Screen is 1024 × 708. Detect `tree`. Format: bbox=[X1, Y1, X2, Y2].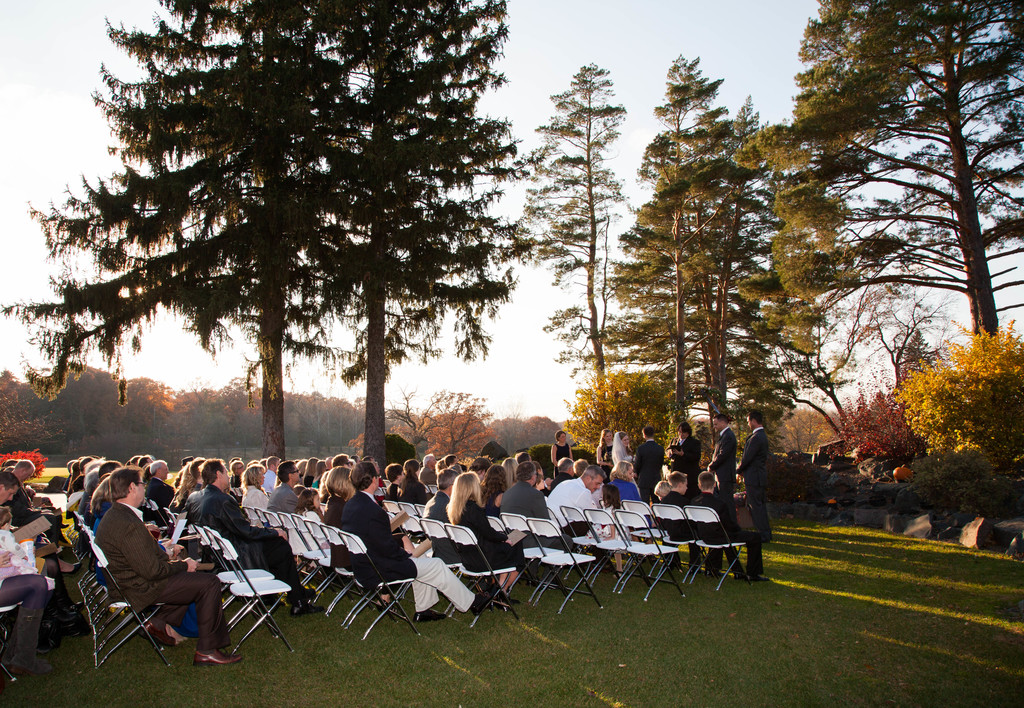
bbox=[522, 414, 566, 465].
